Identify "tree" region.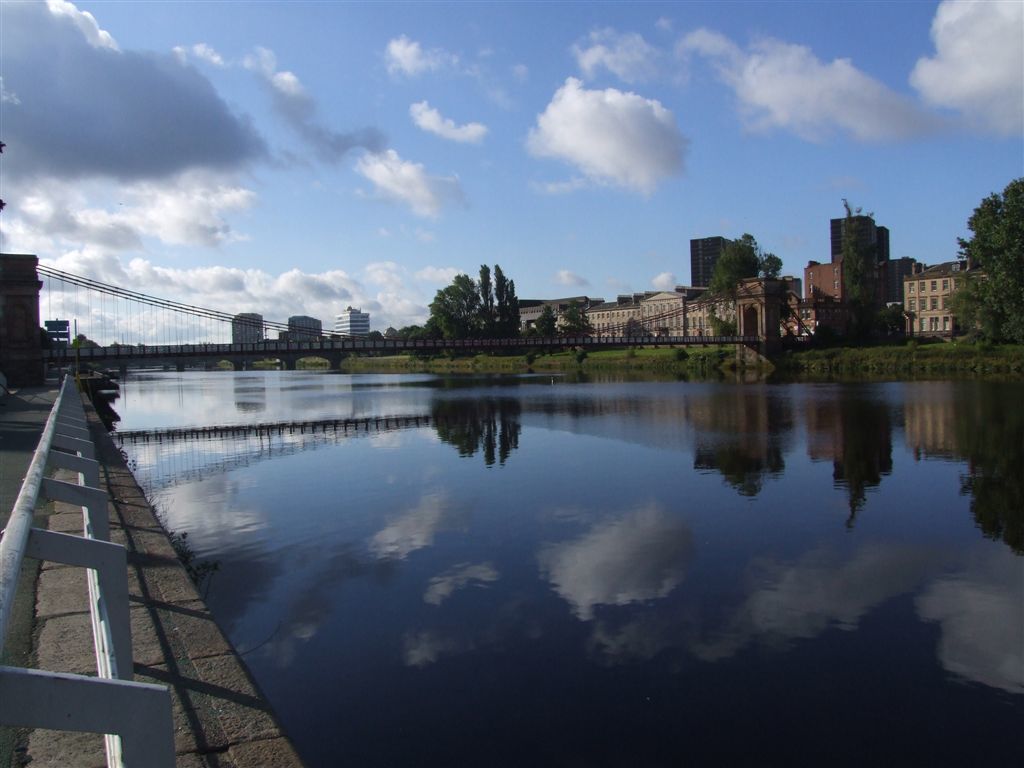
Region: detection(946, 179, 1023, 346).
